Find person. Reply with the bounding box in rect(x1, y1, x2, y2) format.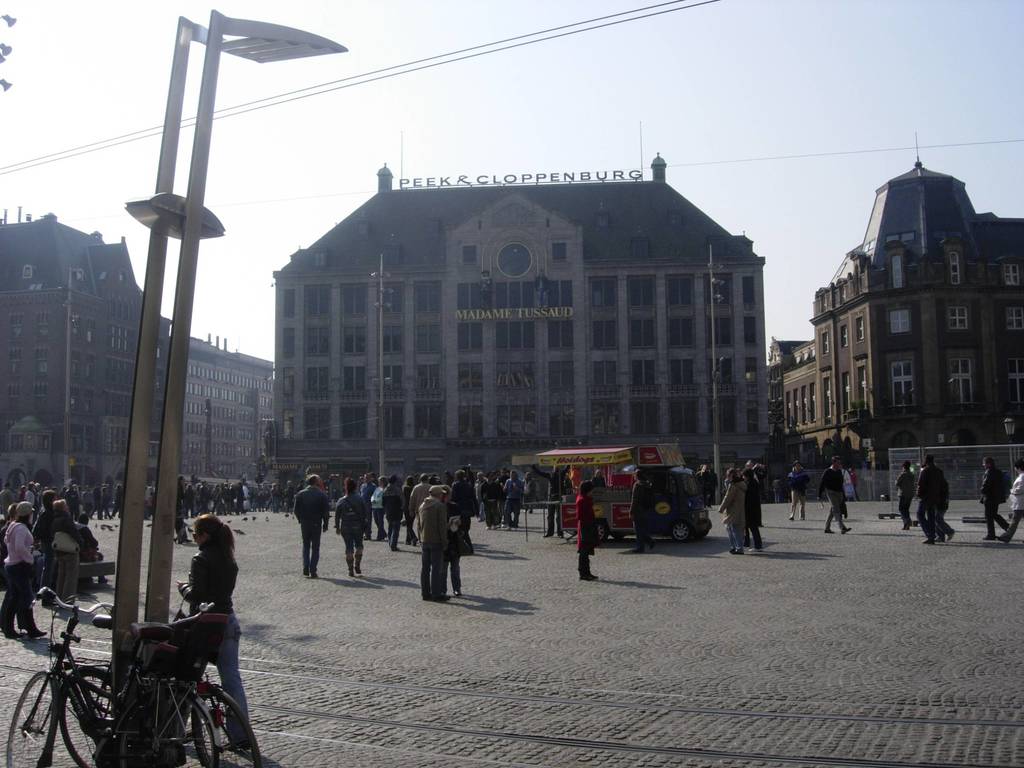
rect(891, 459, 913, 529).
